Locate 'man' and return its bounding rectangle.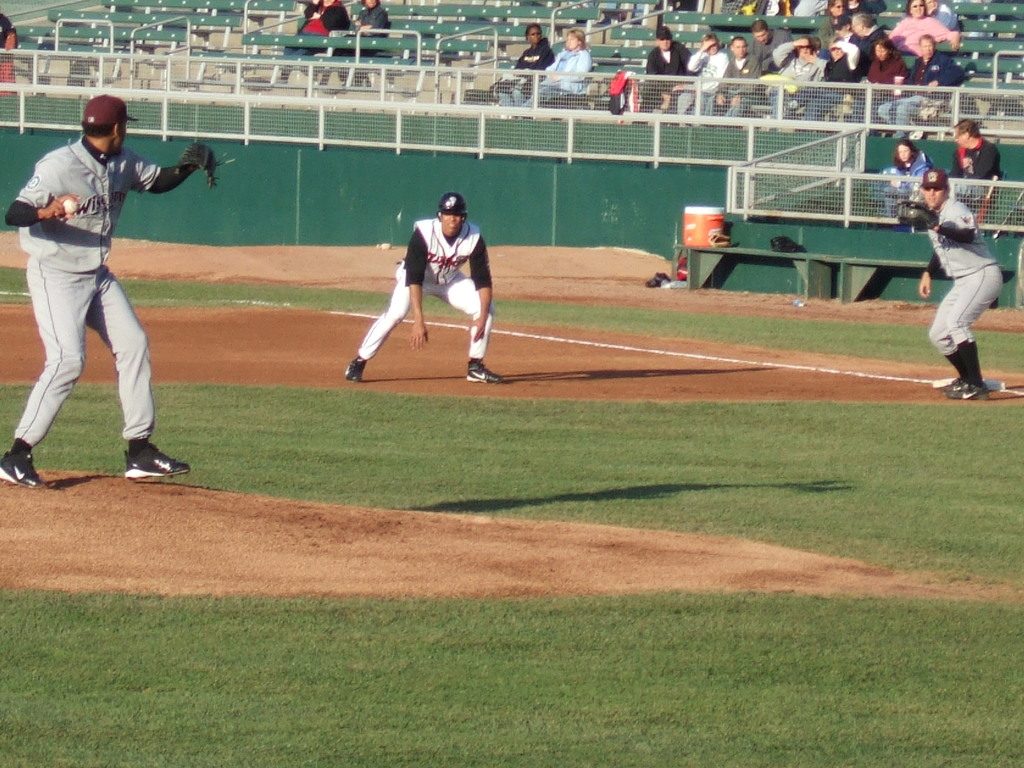
x1=633 y1=18 x2=697 y2=118.
